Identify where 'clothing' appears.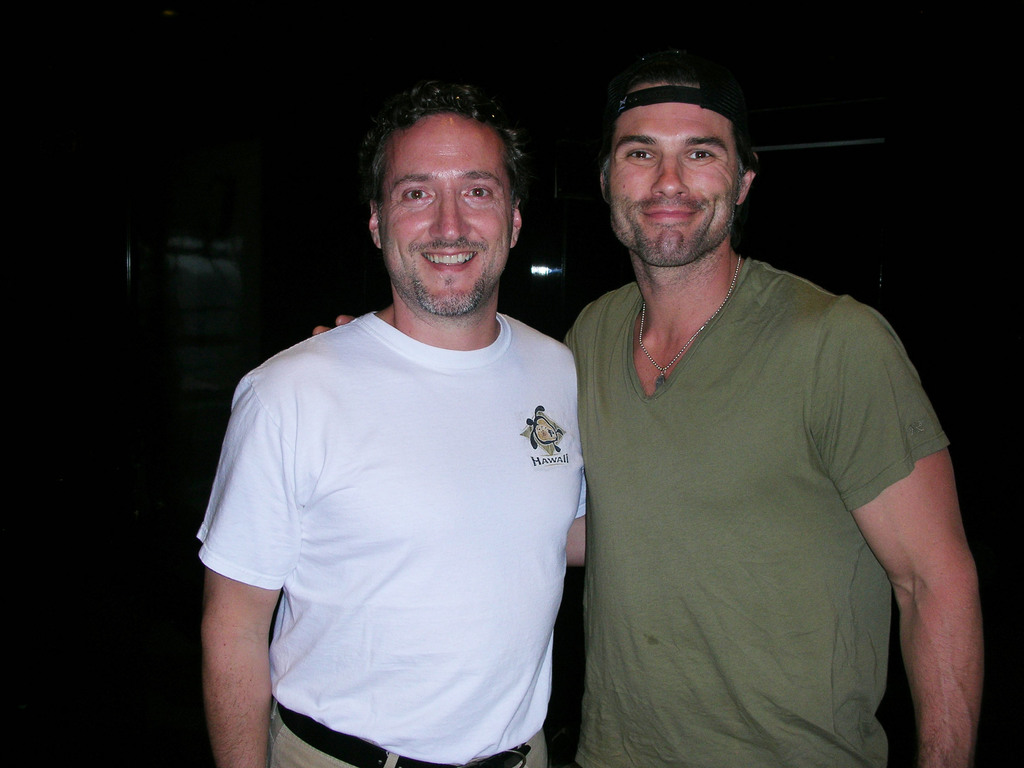
Appears at [x1=565, y1=252, x2=942, y2=766].
